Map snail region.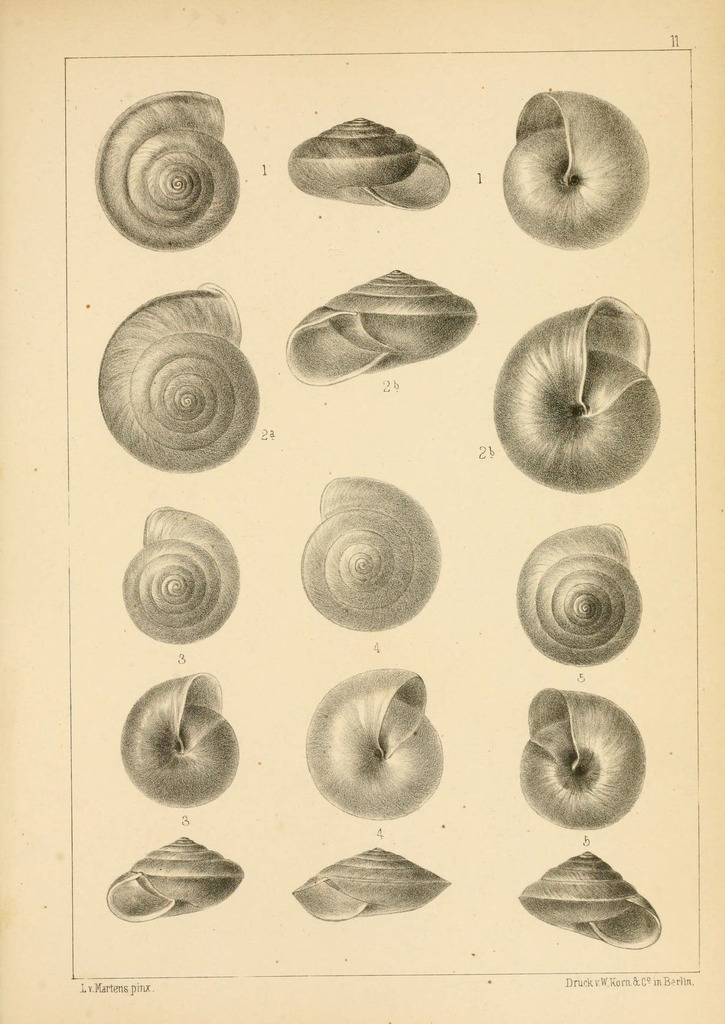
Mapped to [283,261,474,385].
